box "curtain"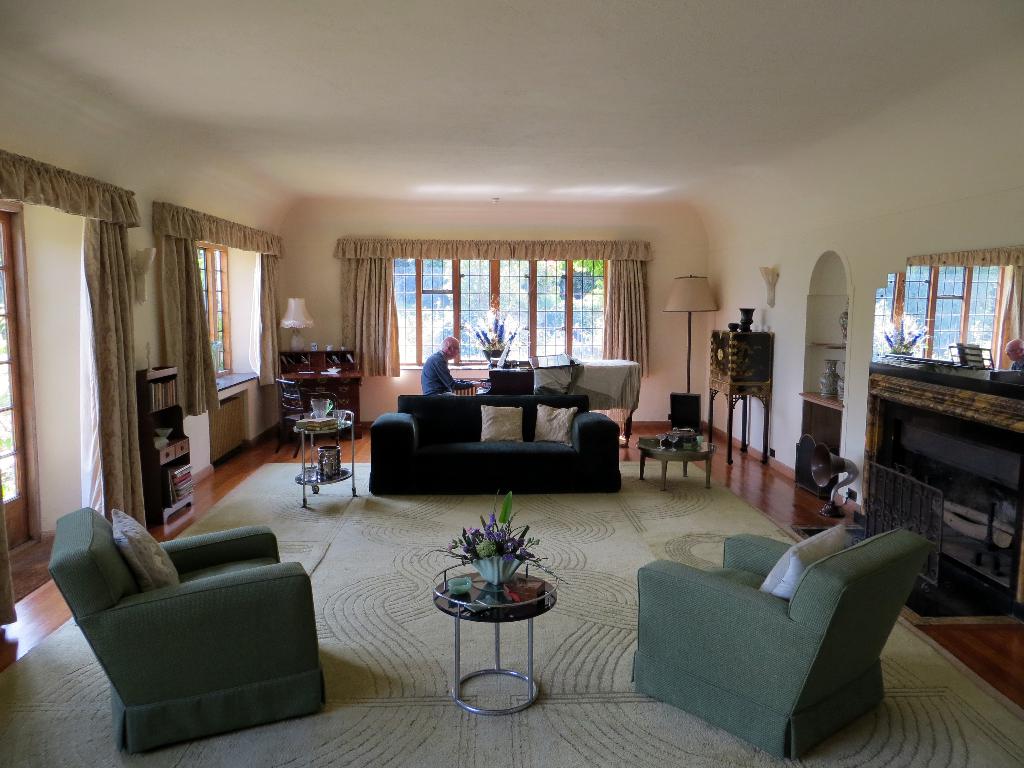
<box>154,221,221,422</box>
